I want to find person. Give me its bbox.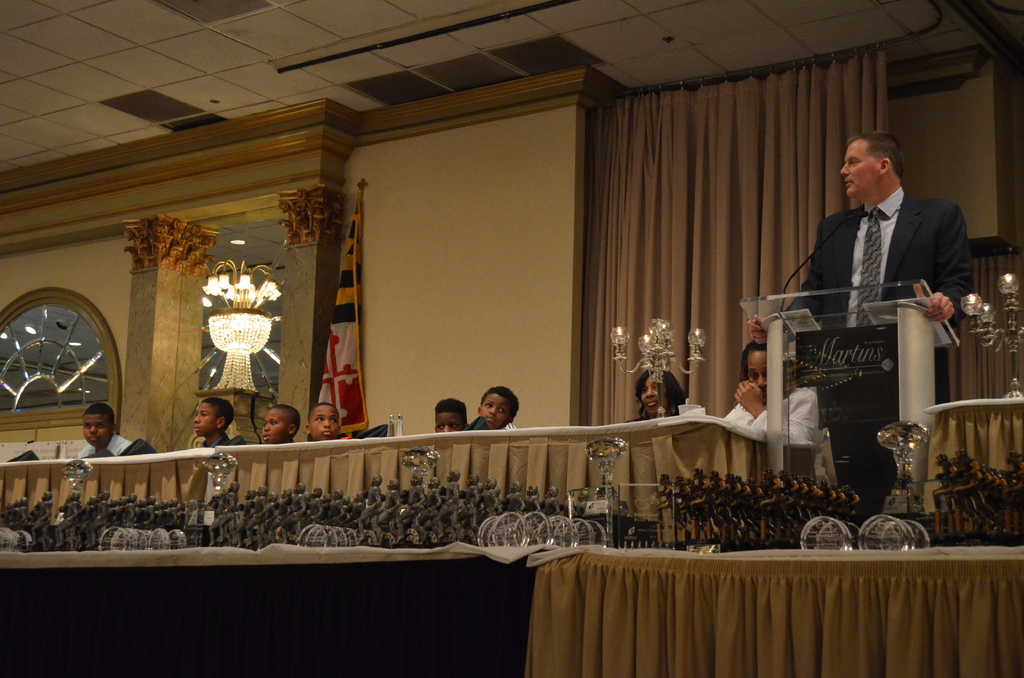
BBox(307, 396, 352, 439).
